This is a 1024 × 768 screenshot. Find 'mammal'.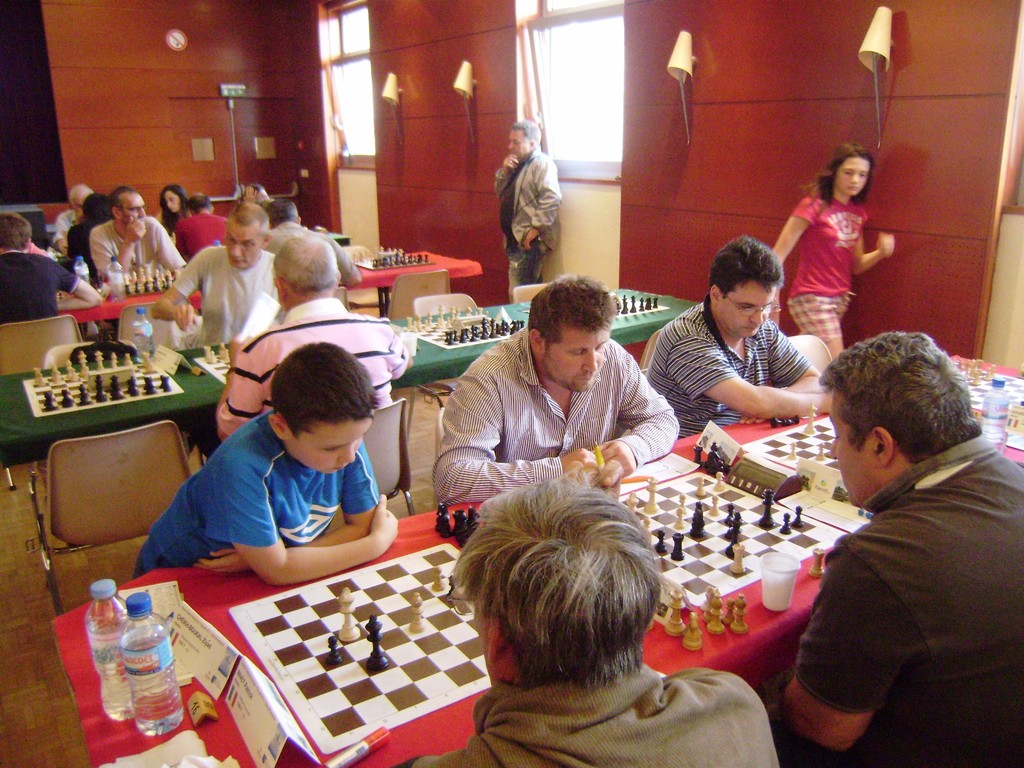
Bounding box: bbox=[778, 330, 1023, 765].
